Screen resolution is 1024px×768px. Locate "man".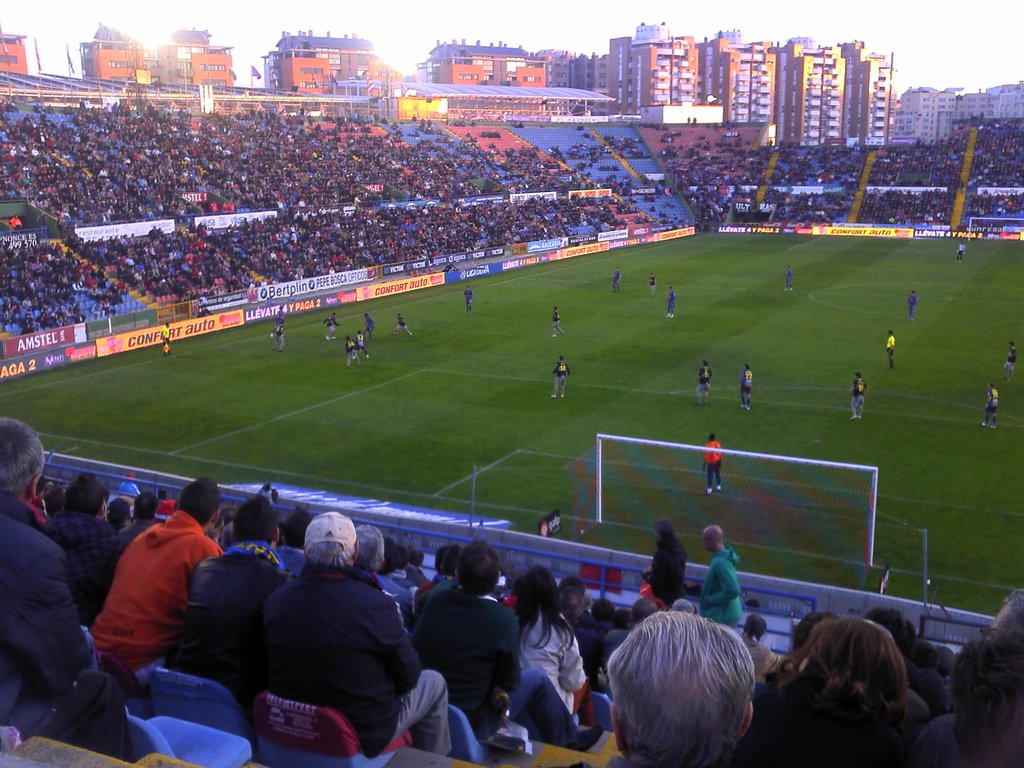
Rect(903, 284, 915, 312).
